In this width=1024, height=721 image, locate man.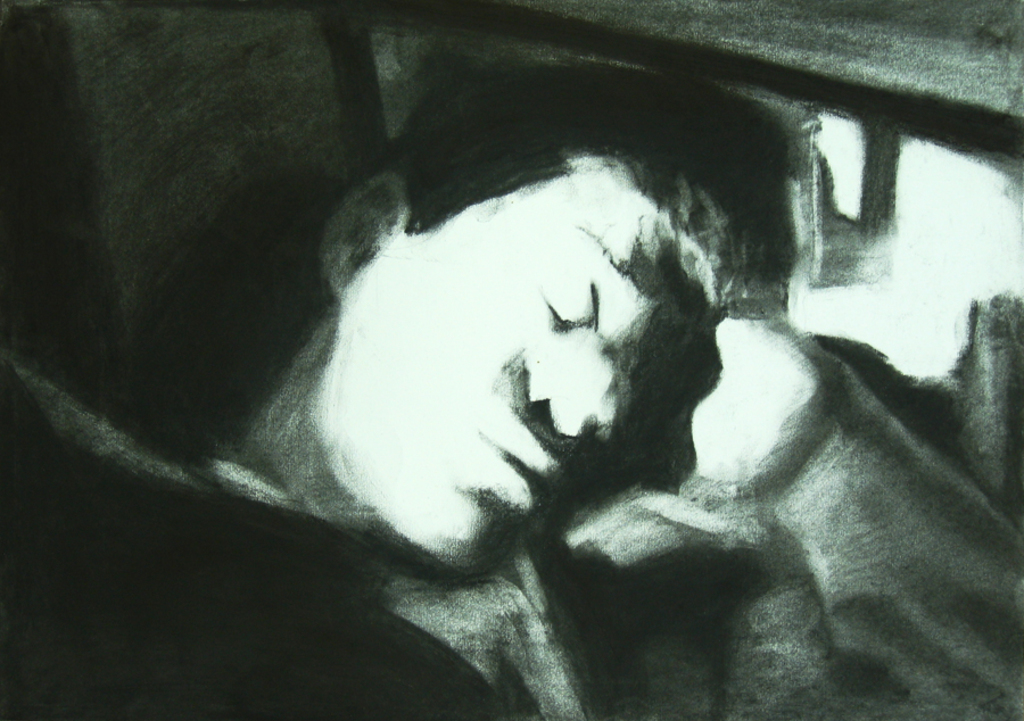
Bounding box: 0, 80, 834, 720.
